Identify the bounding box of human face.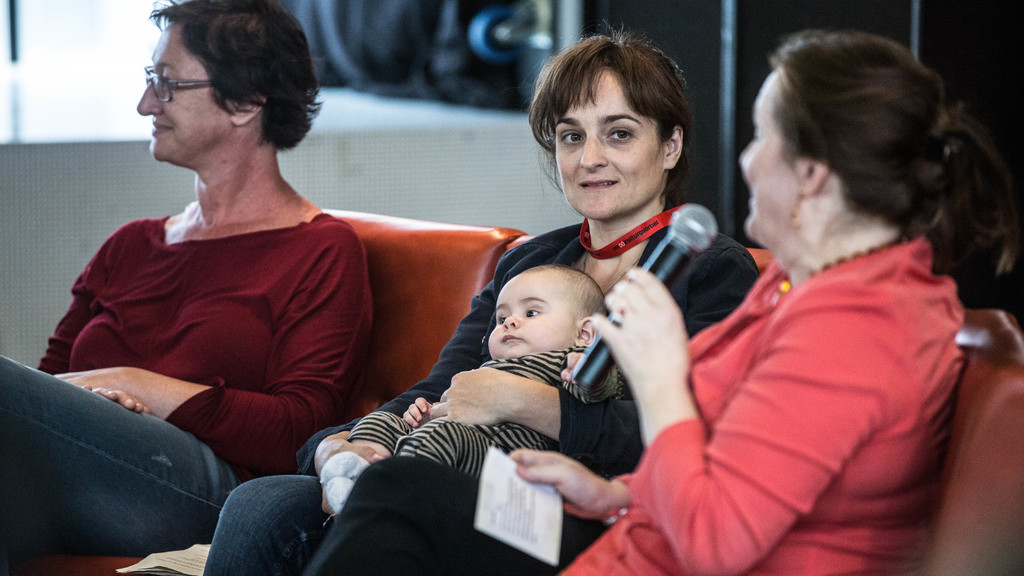
{"left": 739, "top": 70, "right": 803, "bottom": 239}.
